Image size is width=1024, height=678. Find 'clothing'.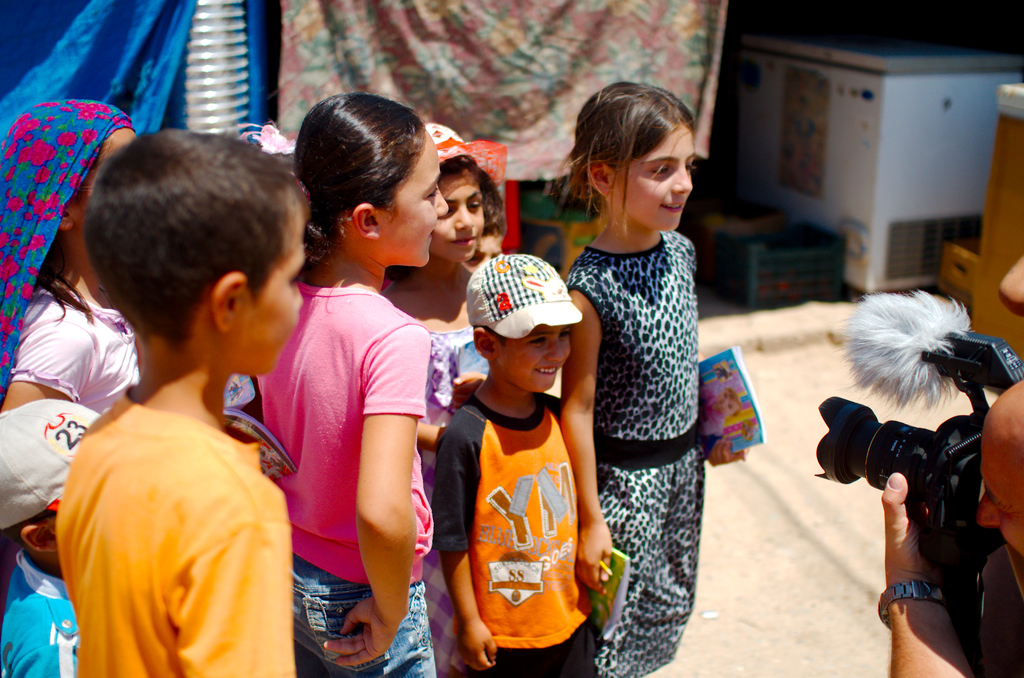
<region>428, 373, 594, 677</region>.
